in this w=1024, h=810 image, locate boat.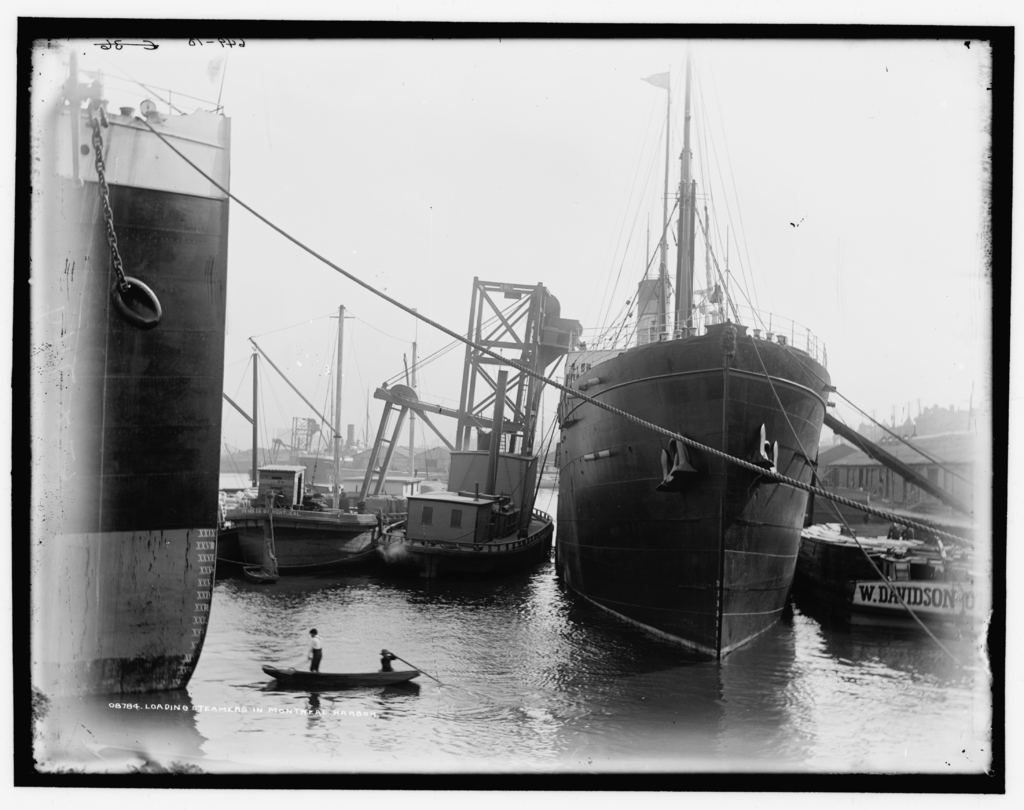
Bounding box: l=508, t=60, r=931, b=663.
